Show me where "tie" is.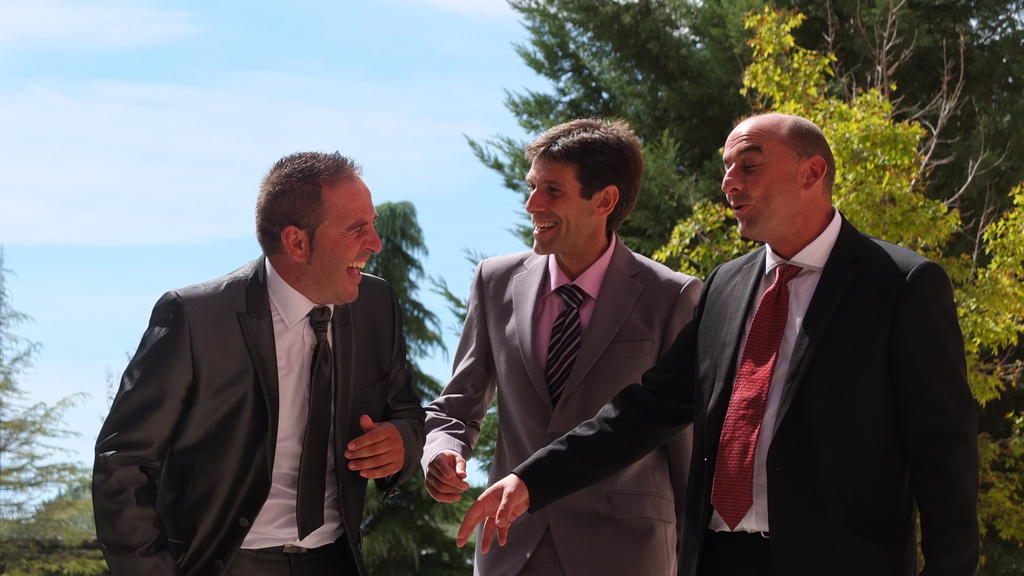
"tie" is at x1=708 y1=261 x2=803 y2=534.
